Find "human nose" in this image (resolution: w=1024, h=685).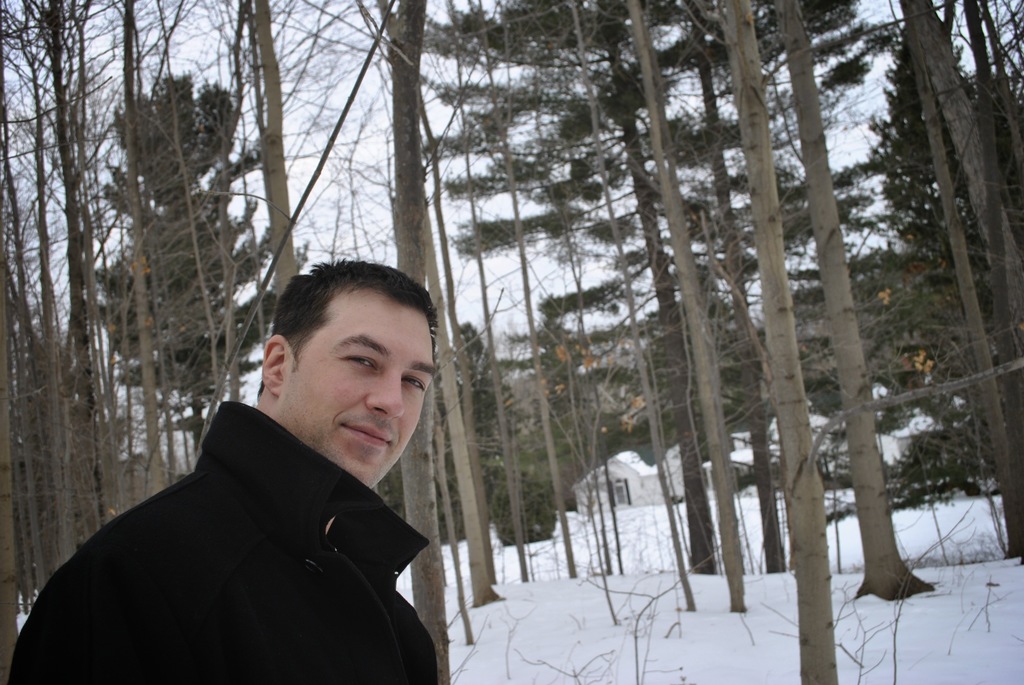
[x1=365, y1=366, x2=406, y2=427].
